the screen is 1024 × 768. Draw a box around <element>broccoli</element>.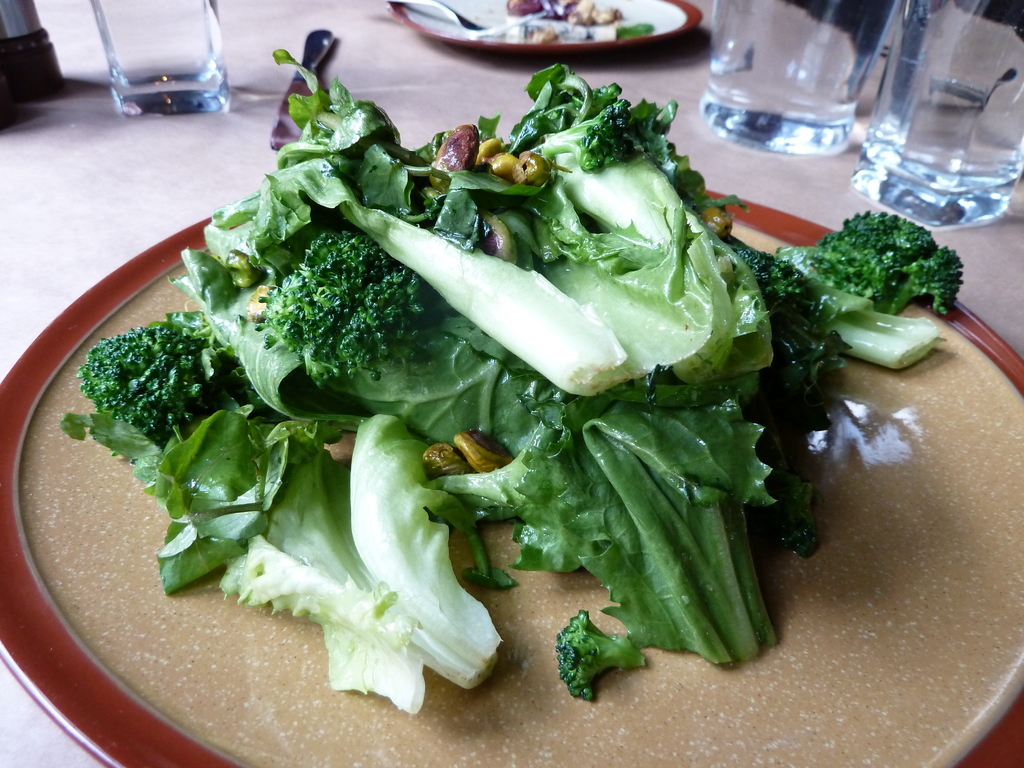
<box>538,92,638,168</box>.
